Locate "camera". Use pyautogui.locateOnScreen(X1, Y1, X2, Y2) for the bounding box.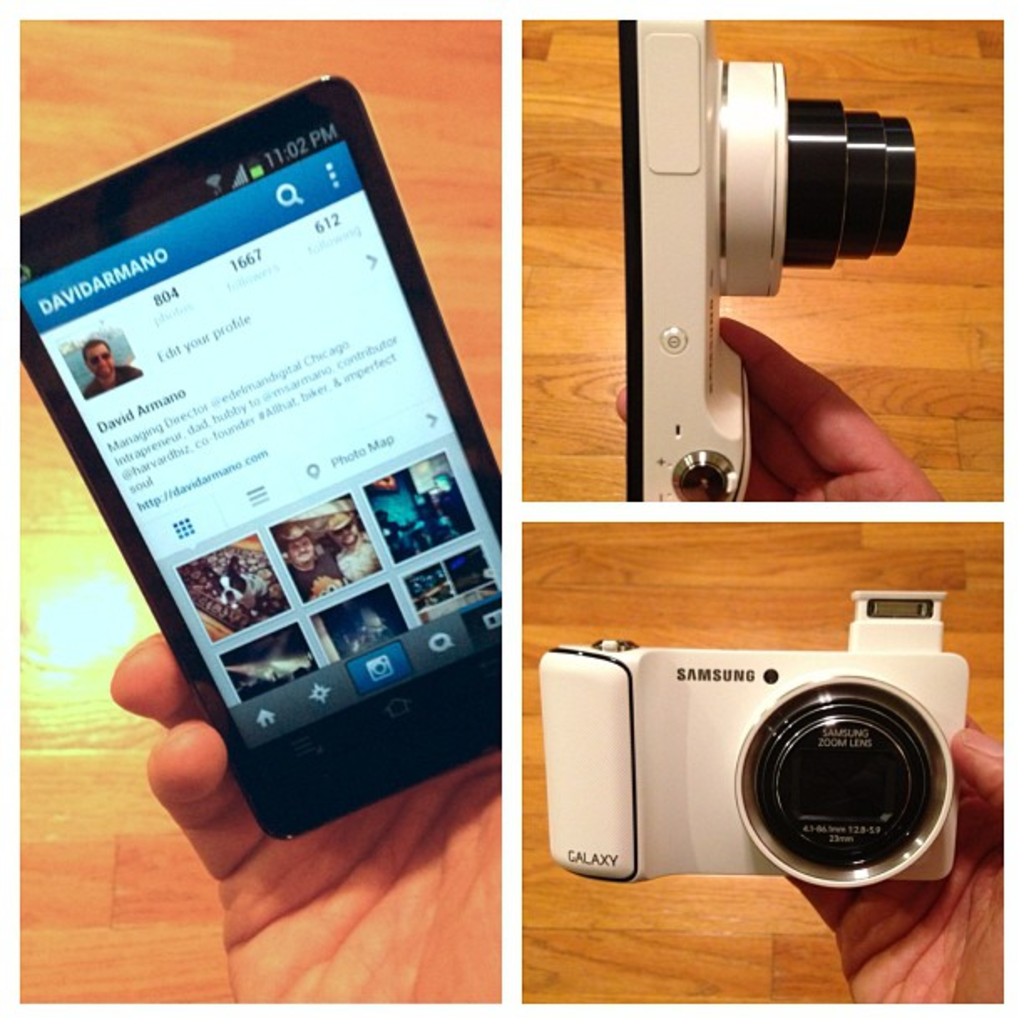
pyautogui.locateOnScreen(537, 582, 986, 915).
